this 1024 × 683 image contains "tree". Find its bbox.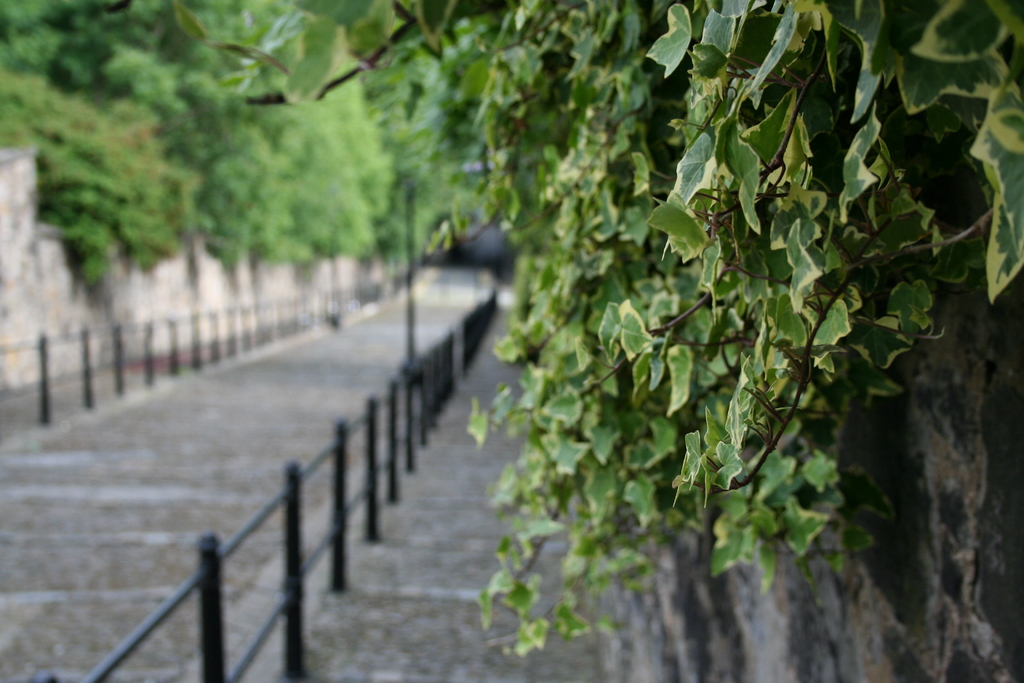
box(326, 33, 402, 221).
